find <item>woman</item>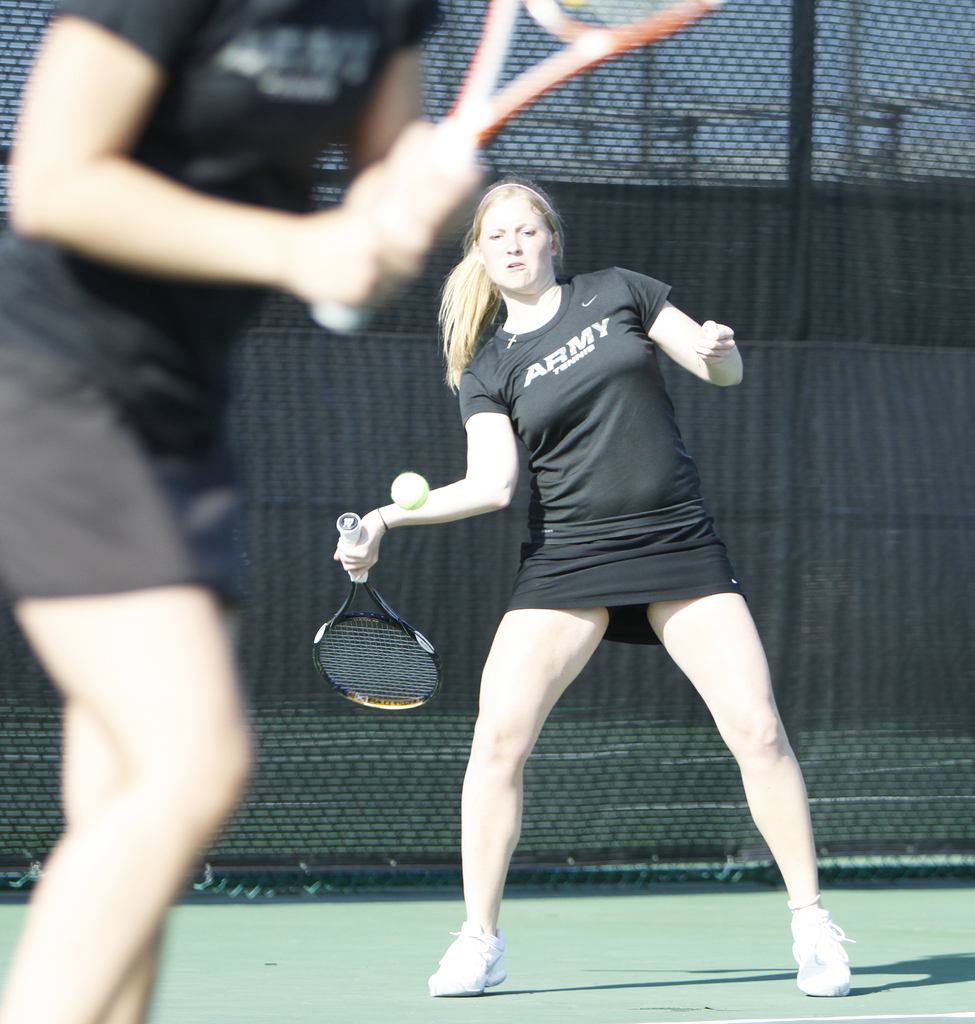
0/1/490/1023
